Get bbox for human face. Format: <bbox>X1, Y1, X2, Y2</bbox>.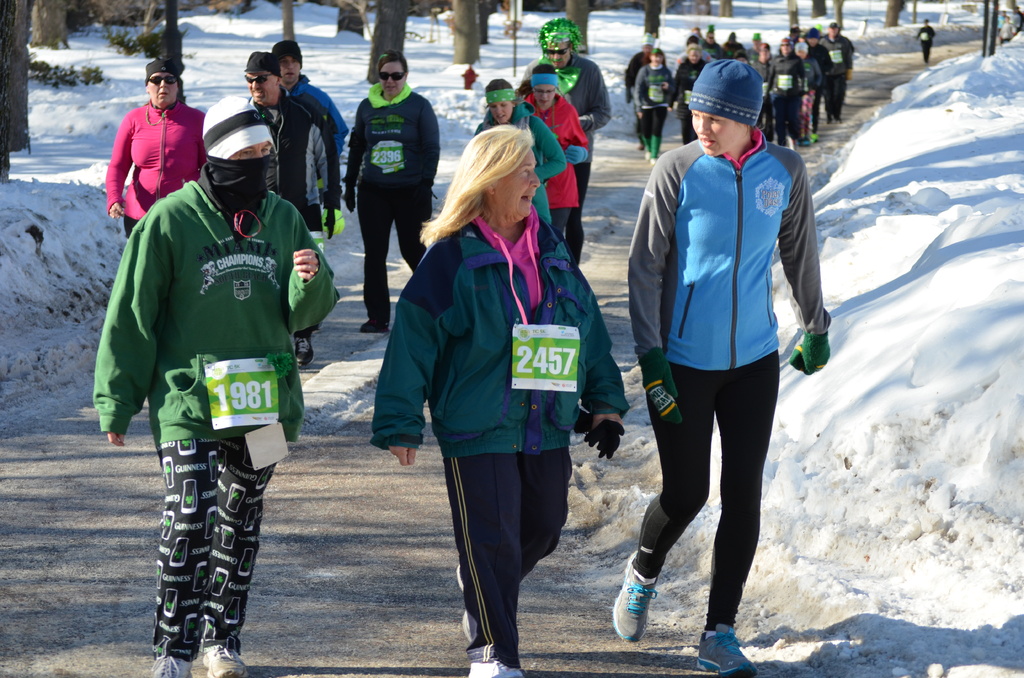
<bbox>687, 47, 701, 63</bbox>.
